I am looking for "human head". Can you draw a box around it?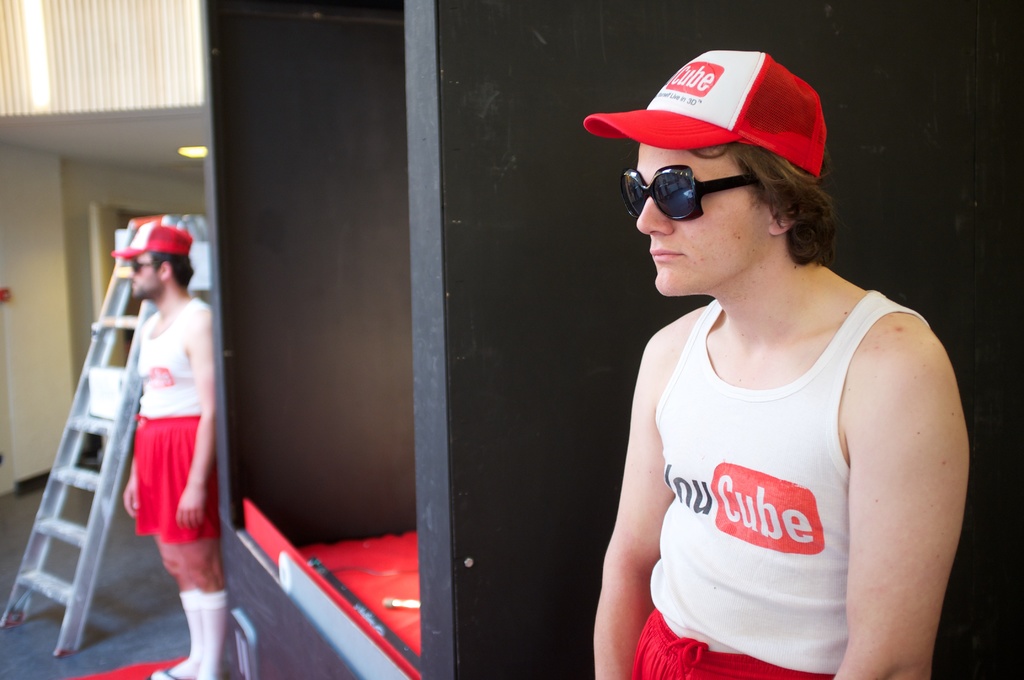
Sure, the bounding box is (x1=108, y1=219, x2=196, y2=294).
